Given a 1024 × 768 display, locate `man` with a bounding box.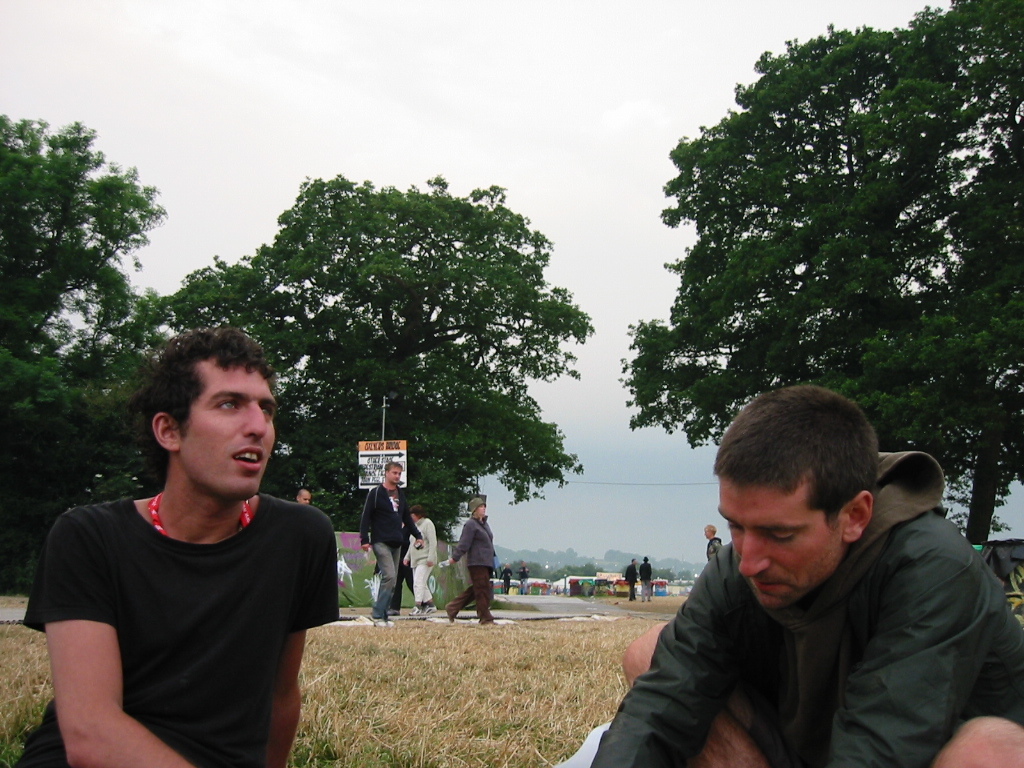
Located: crop(622, 553, 641, 599).
